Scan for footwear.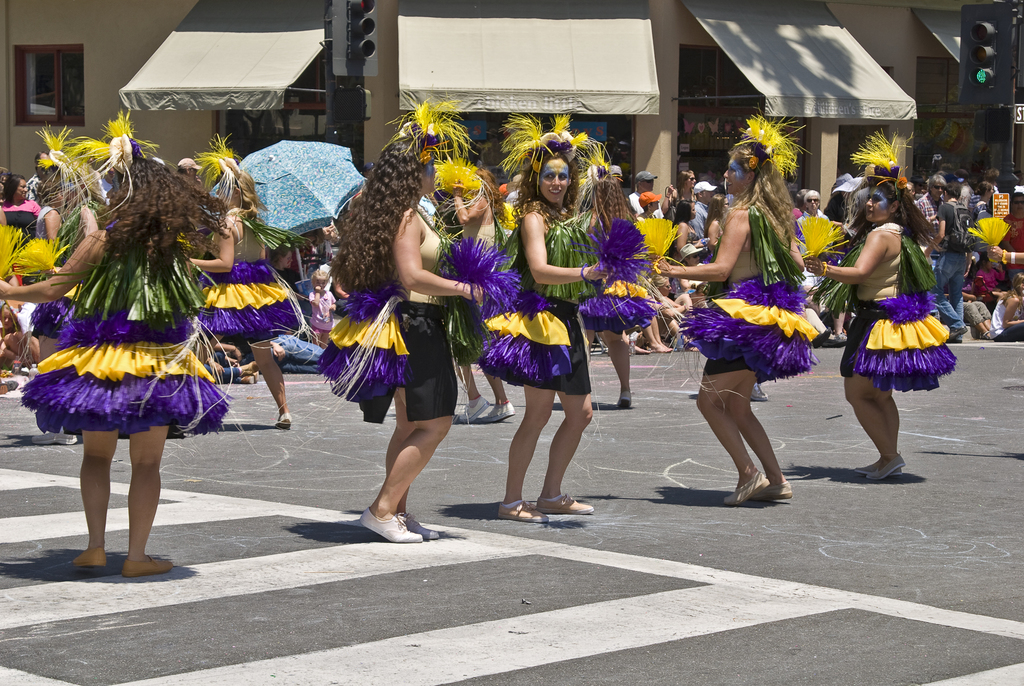
Scan result: detection(125, 560, 168, 573).
